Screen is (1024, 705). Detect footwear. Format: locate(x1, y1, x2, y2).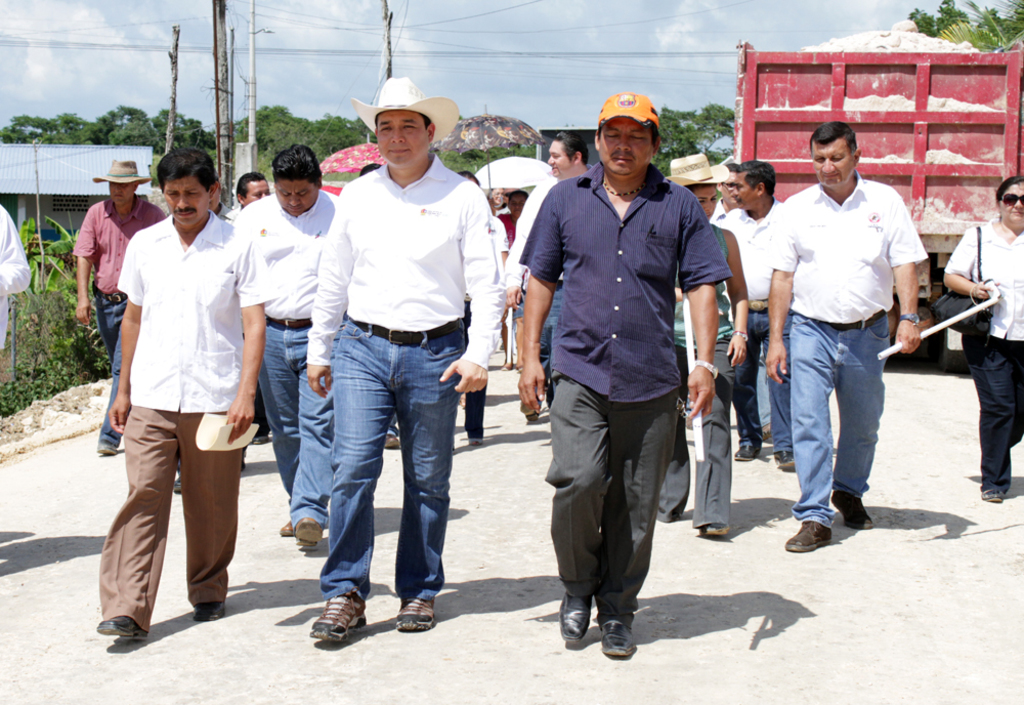
locate(96, 616, 147, 636).
